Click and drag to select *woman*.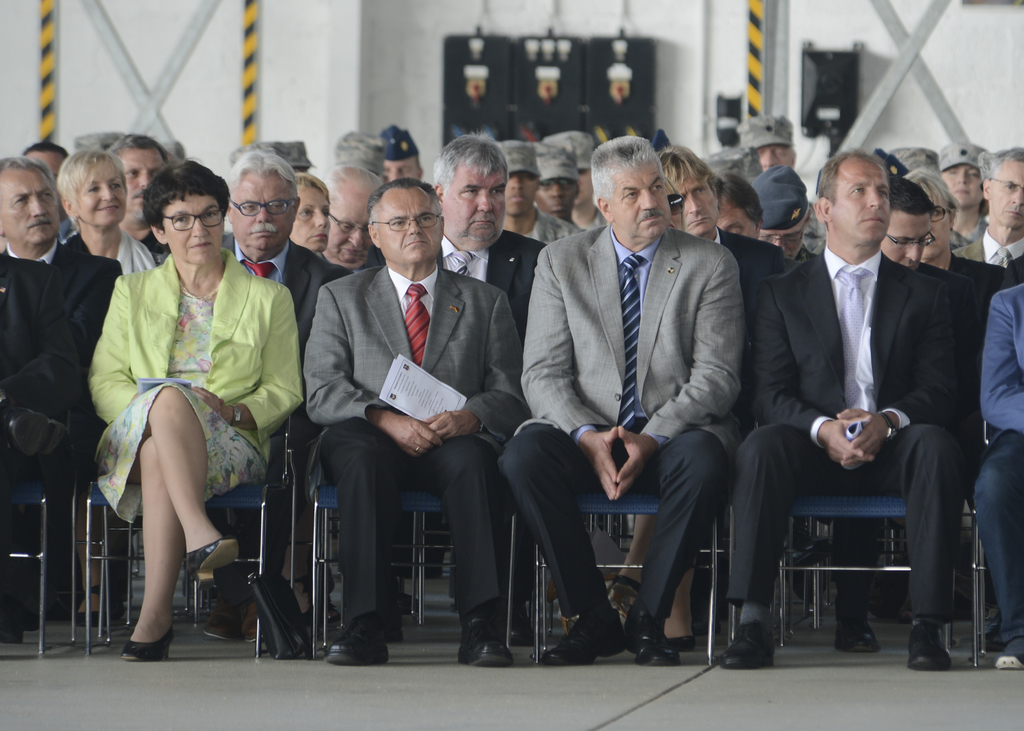
Selection: bbox(63, 140, 173, 635).
